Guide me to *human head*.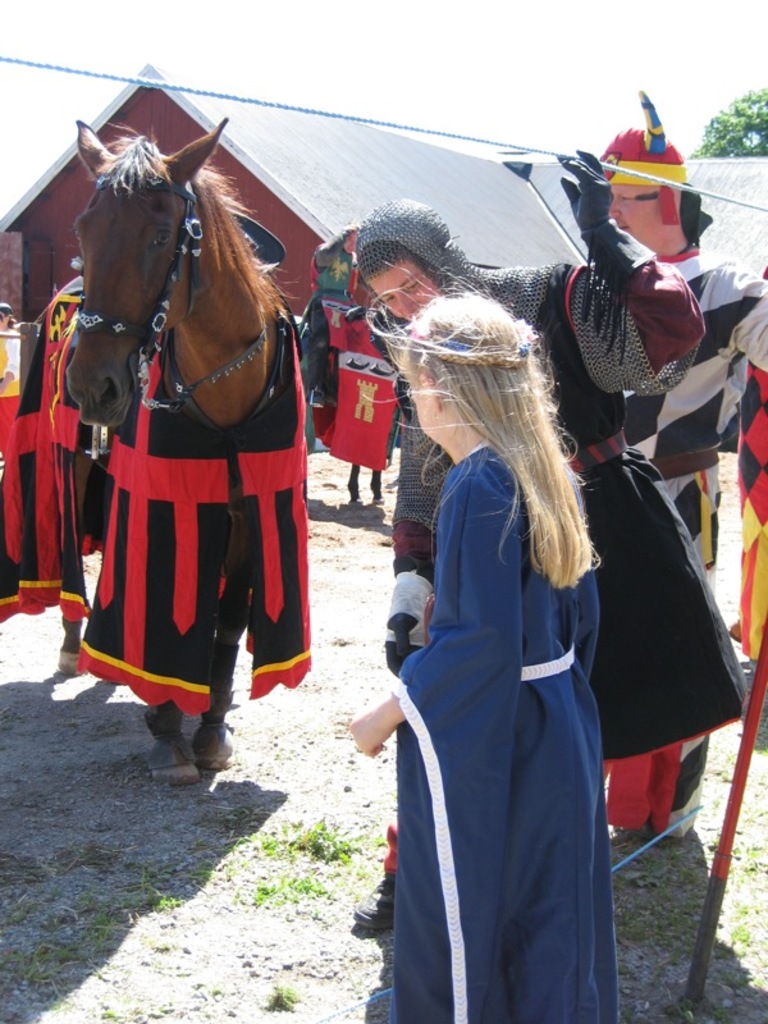
Guidance: l=598, t=87, r=690, b=246.
